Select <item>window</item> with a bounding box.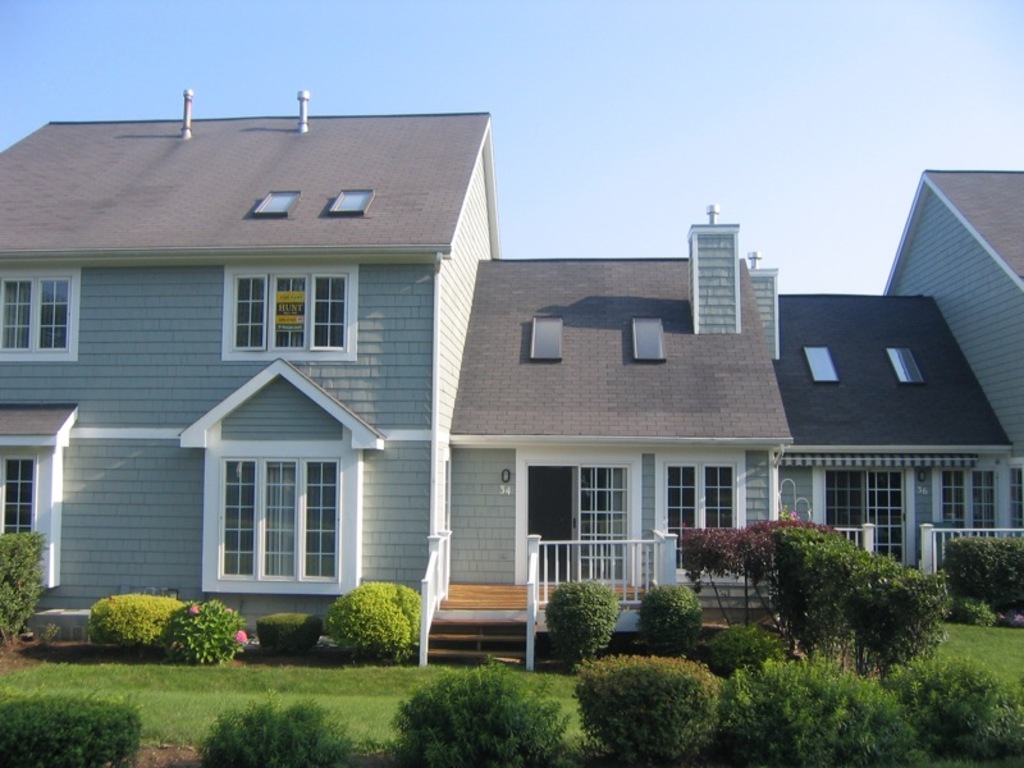
region(876, 334, 941, 397).
